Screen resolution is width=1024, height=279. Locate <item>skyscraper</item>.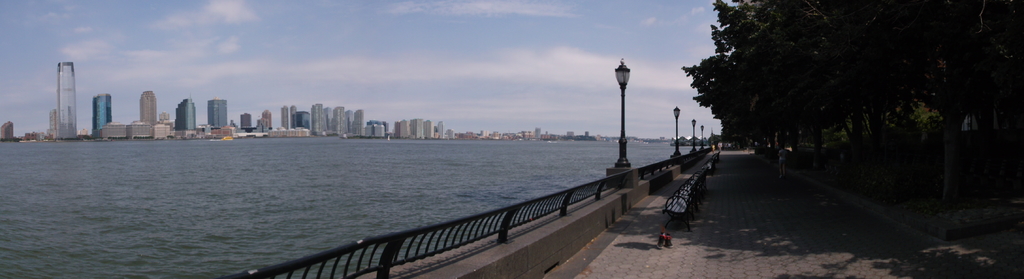
l=204, t=97, r=227, b=129.
